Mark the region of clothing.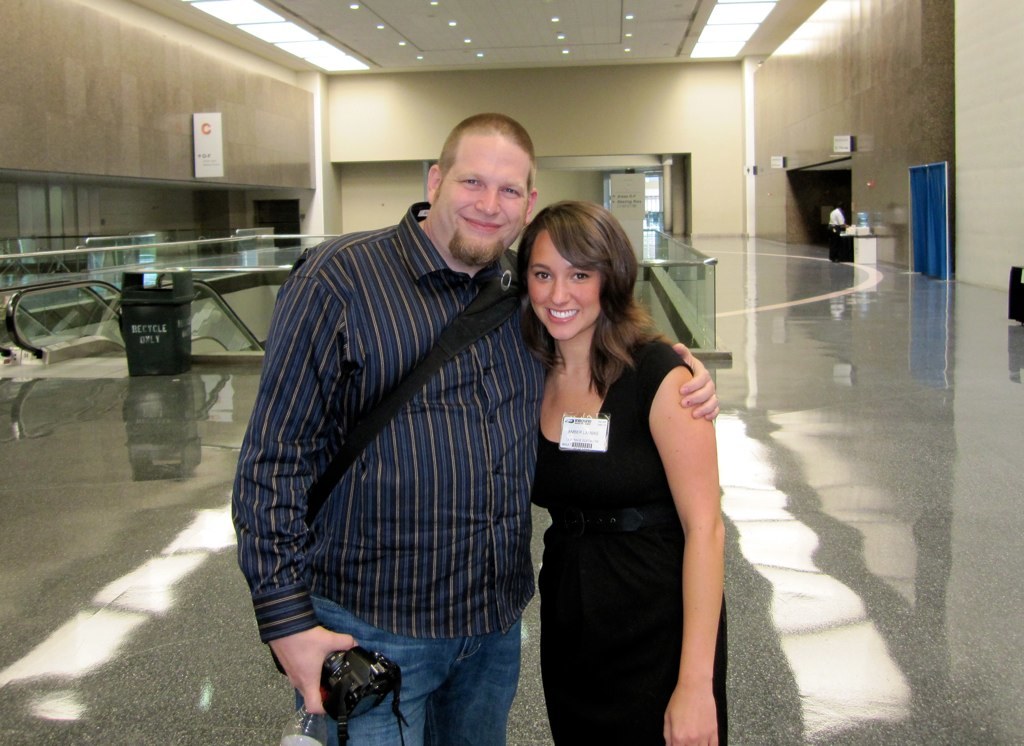
Region: 228,197,552,745.
